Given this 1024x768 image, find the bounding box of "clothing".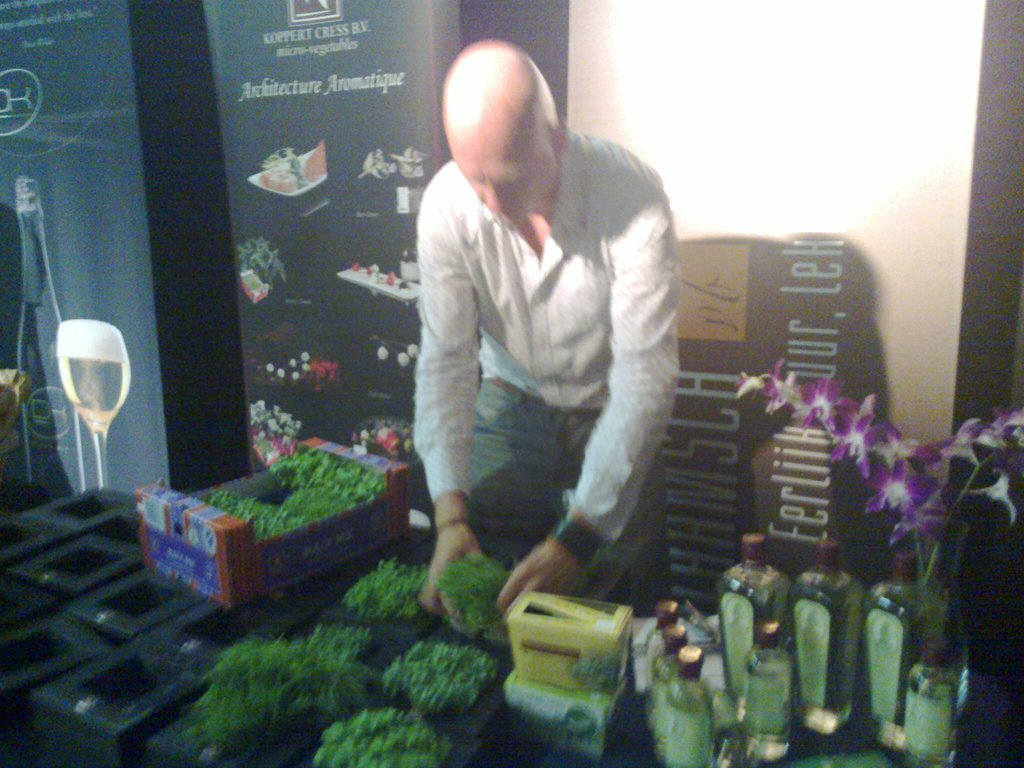
<region>413, 116, 716, 611</region>.
